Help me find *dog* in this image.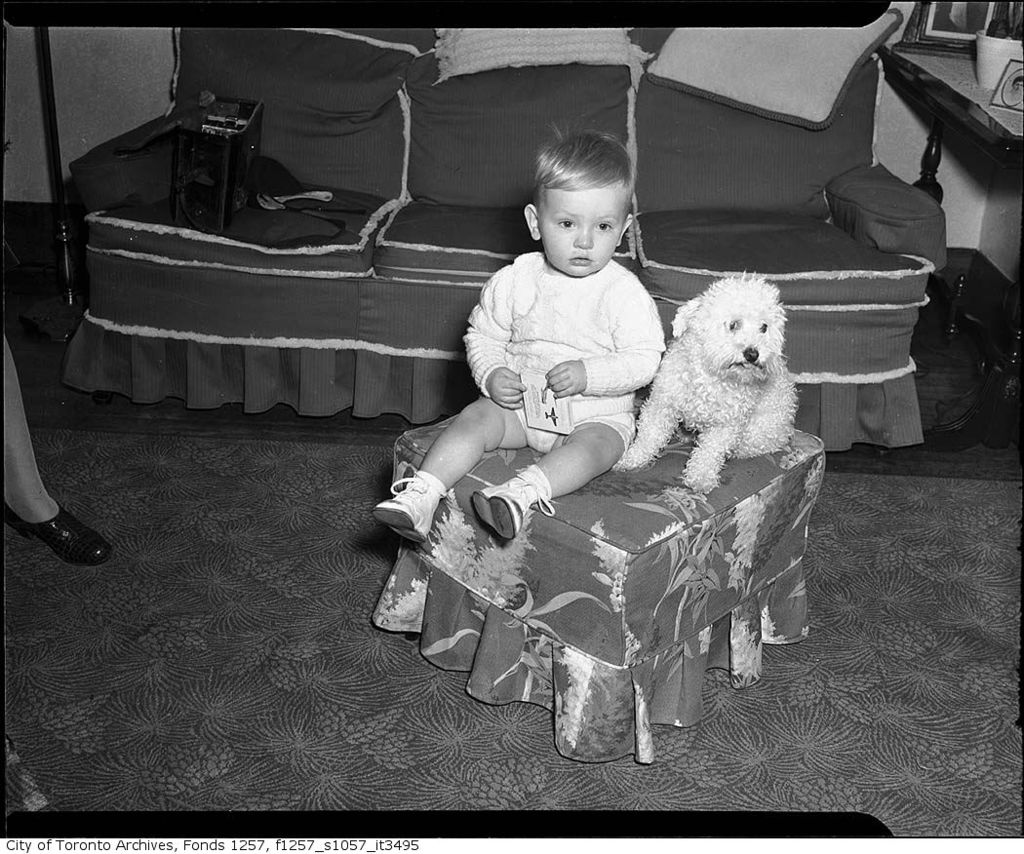
Found it: {"left": 607, "top": 267, "right": 807, "bottom": 492}.
